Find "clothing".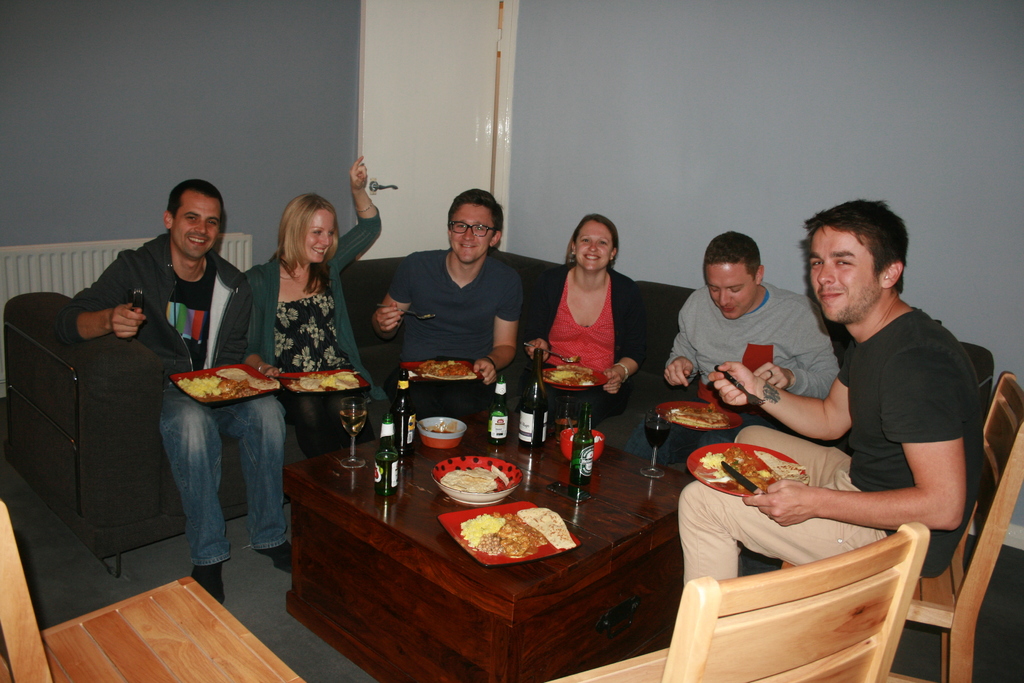
158:389:293:562.
